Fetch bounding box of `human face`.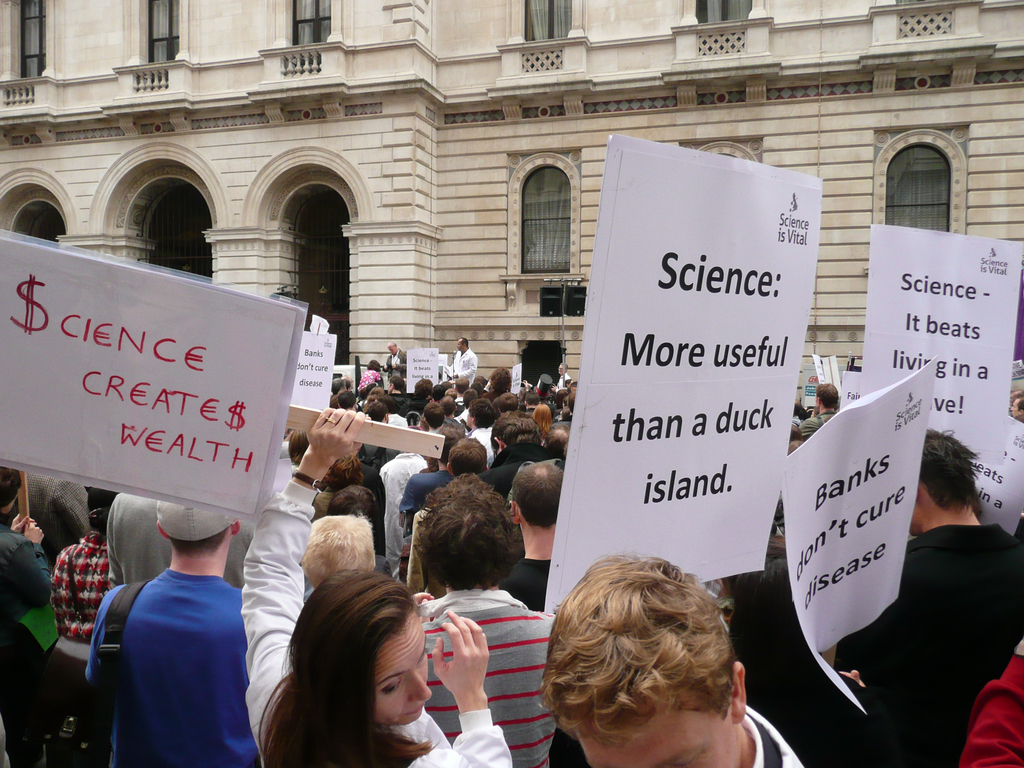
Bbox: (575, 709, 744, 765).
